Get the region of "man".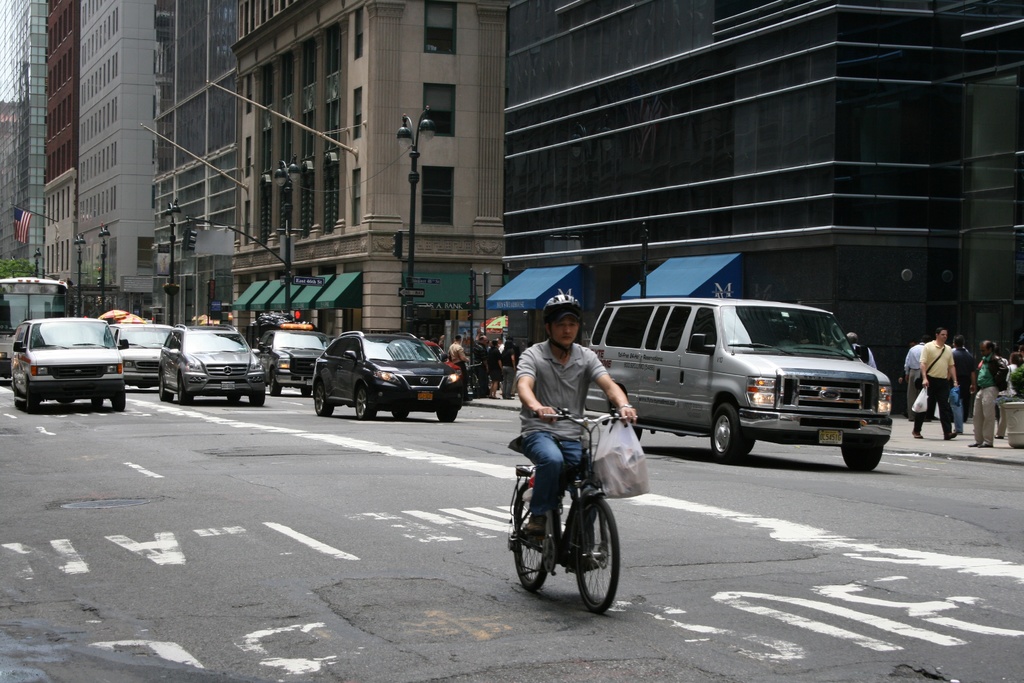
crop(1018, 345, 1023, 356).
